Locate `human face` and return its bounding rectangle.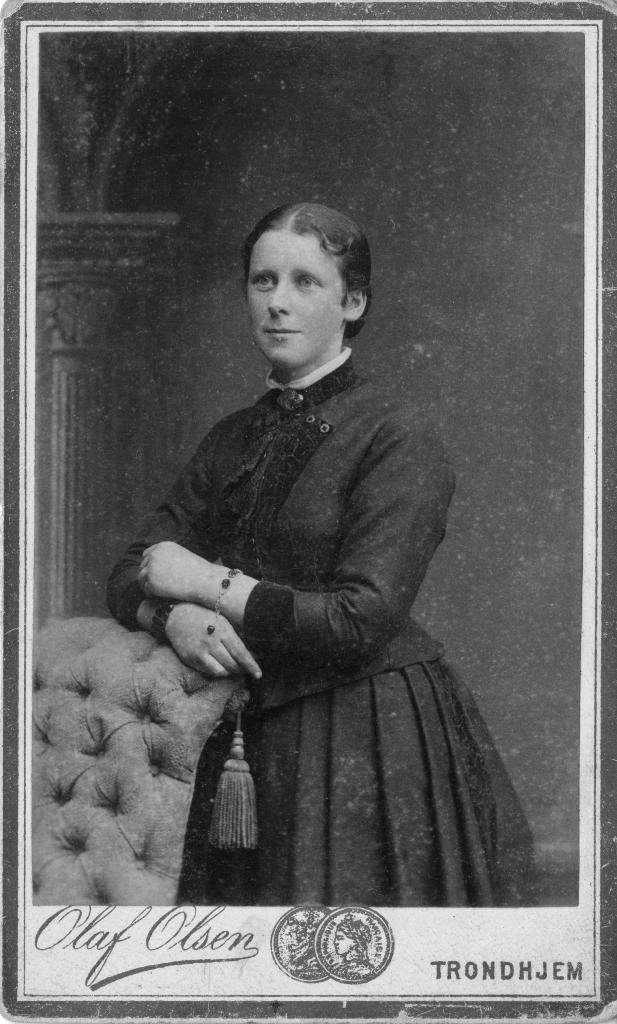
243, 240, 343, 363.
